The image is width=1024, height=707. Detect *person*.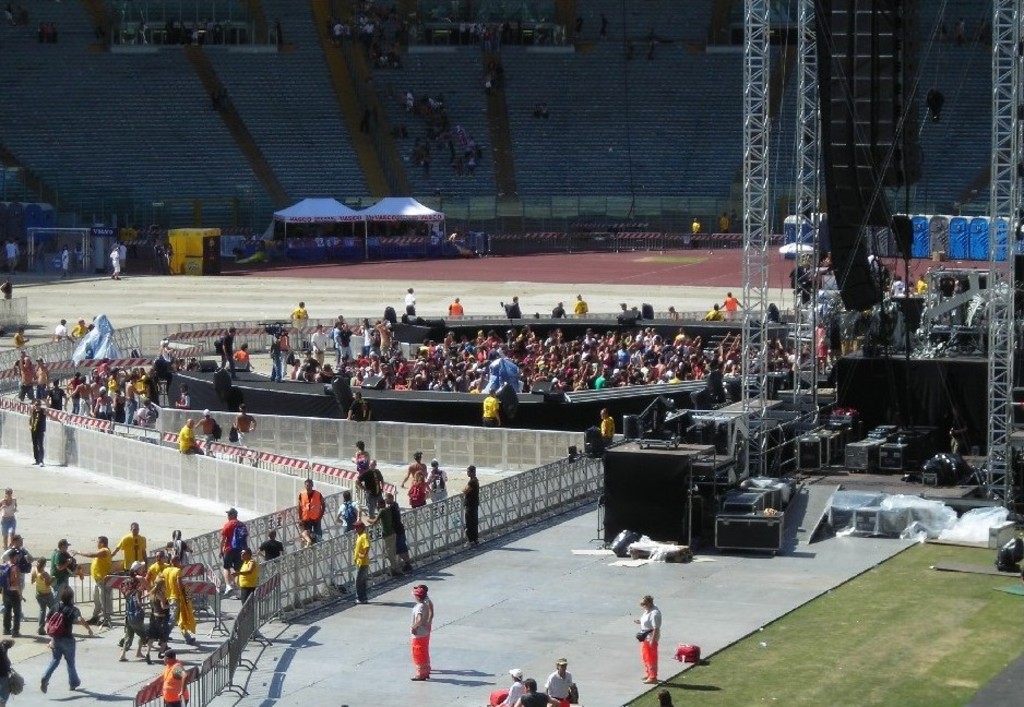
Detection: <bbox>633, 595, 659, 680</bbox>.
